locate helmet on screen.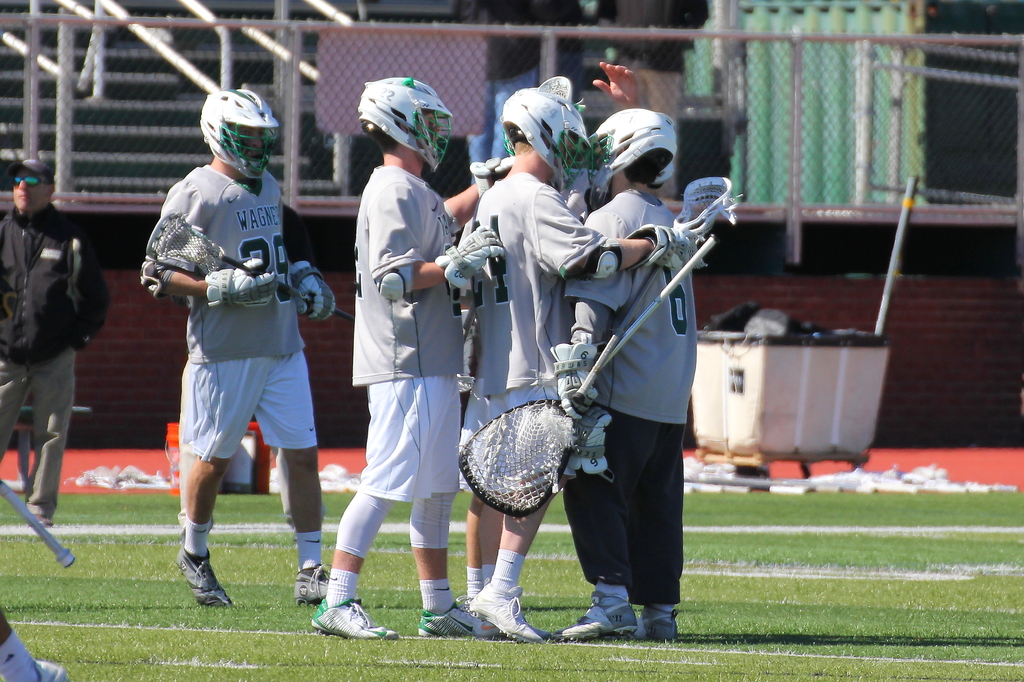
On screen at l=584, t=107, r=680, b=212.
